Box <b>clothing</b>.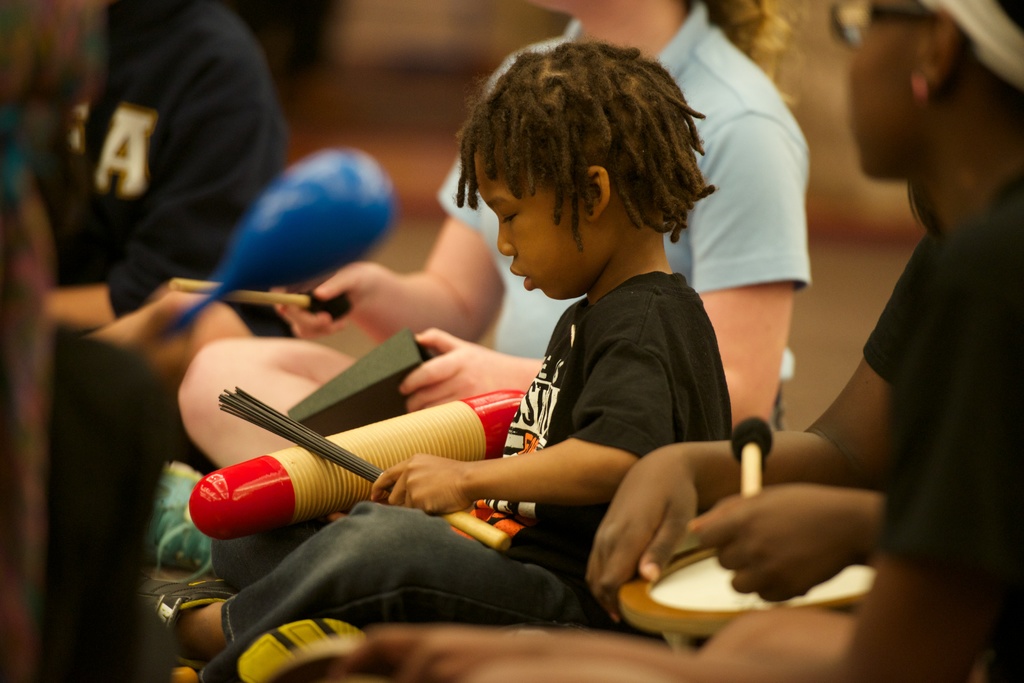
<box>205,269,734,682</box>.
